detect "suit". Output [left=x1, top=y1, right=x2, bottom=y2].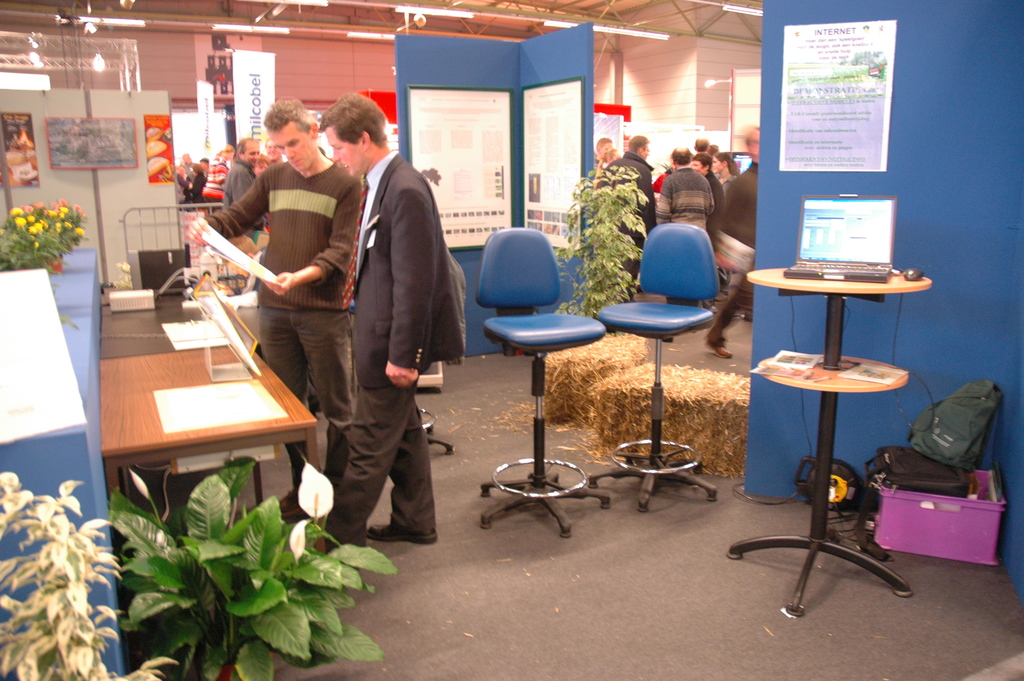
[left=355, top=154, right=464, bottom=395].
